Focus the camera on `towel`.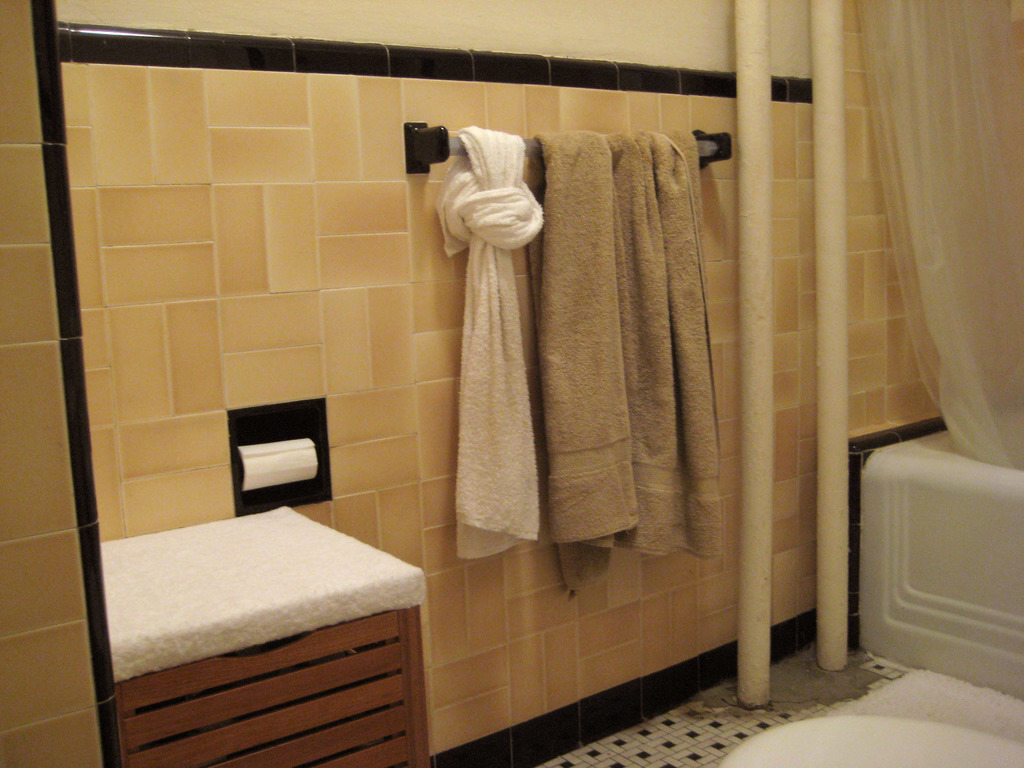
Focus region: 520/123/731/596.
